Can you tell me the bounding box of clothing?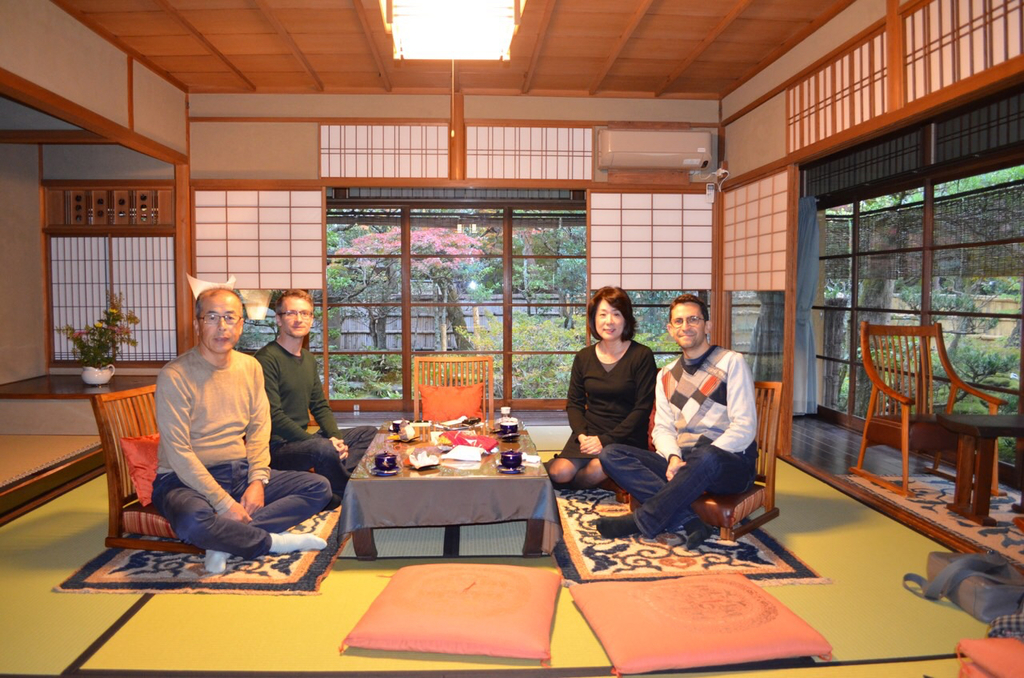
crop(255, 347, 377, 489).
